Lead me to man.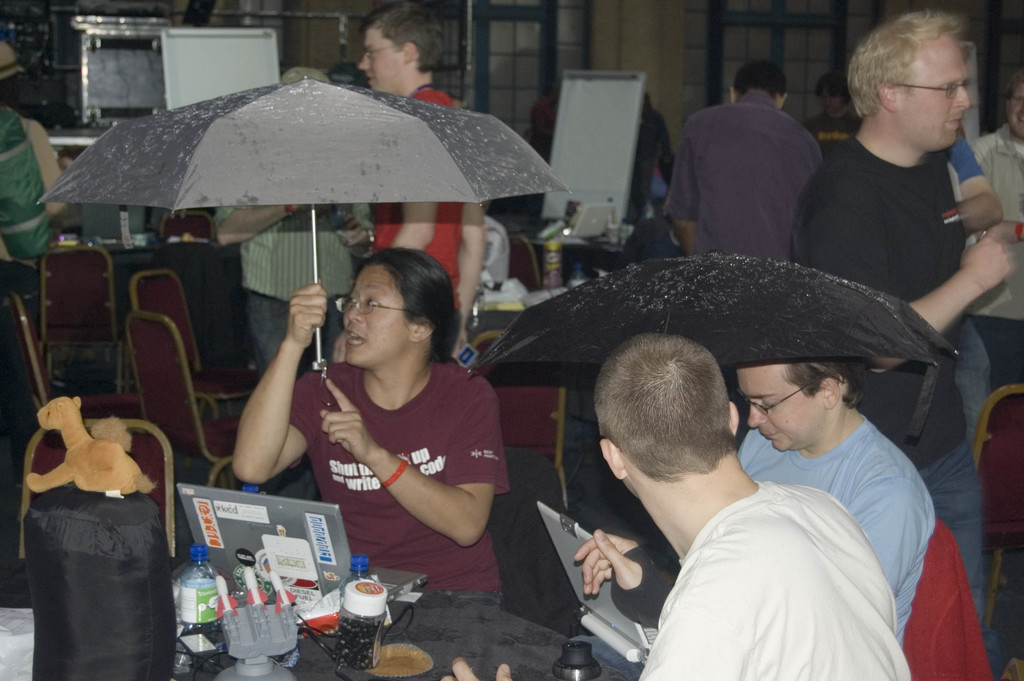
Lead to x1=212, y1=66, x2=374, y2=498.
